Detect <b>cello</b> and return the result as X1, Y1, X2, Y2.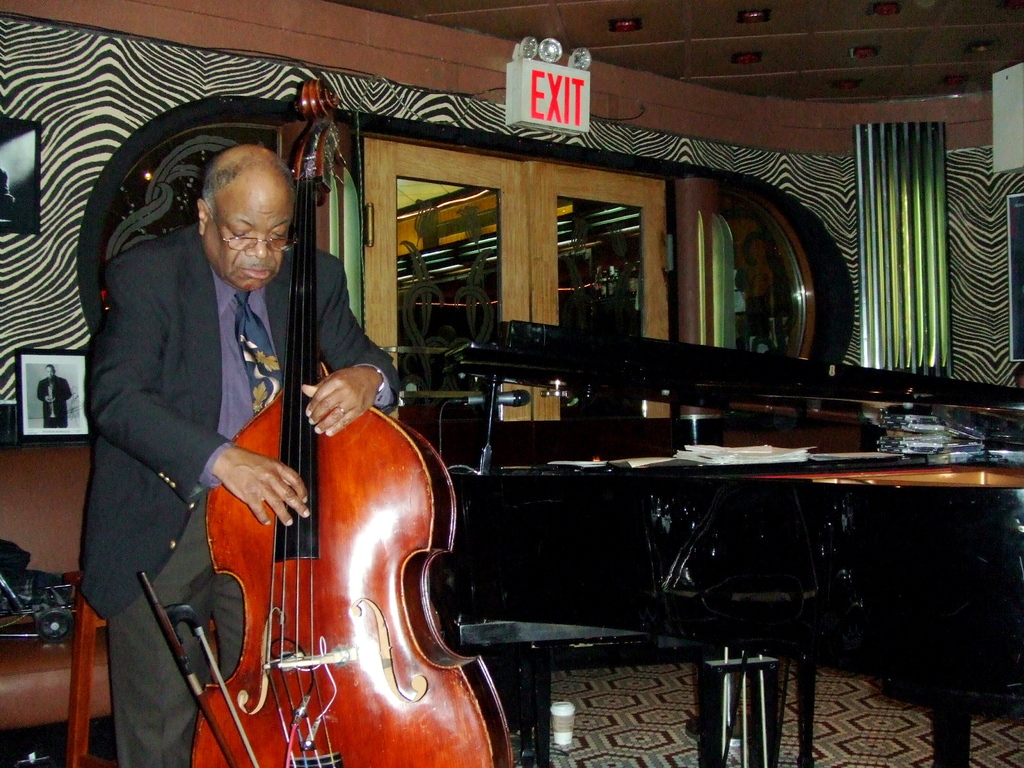
140, 78, 515, 767.
